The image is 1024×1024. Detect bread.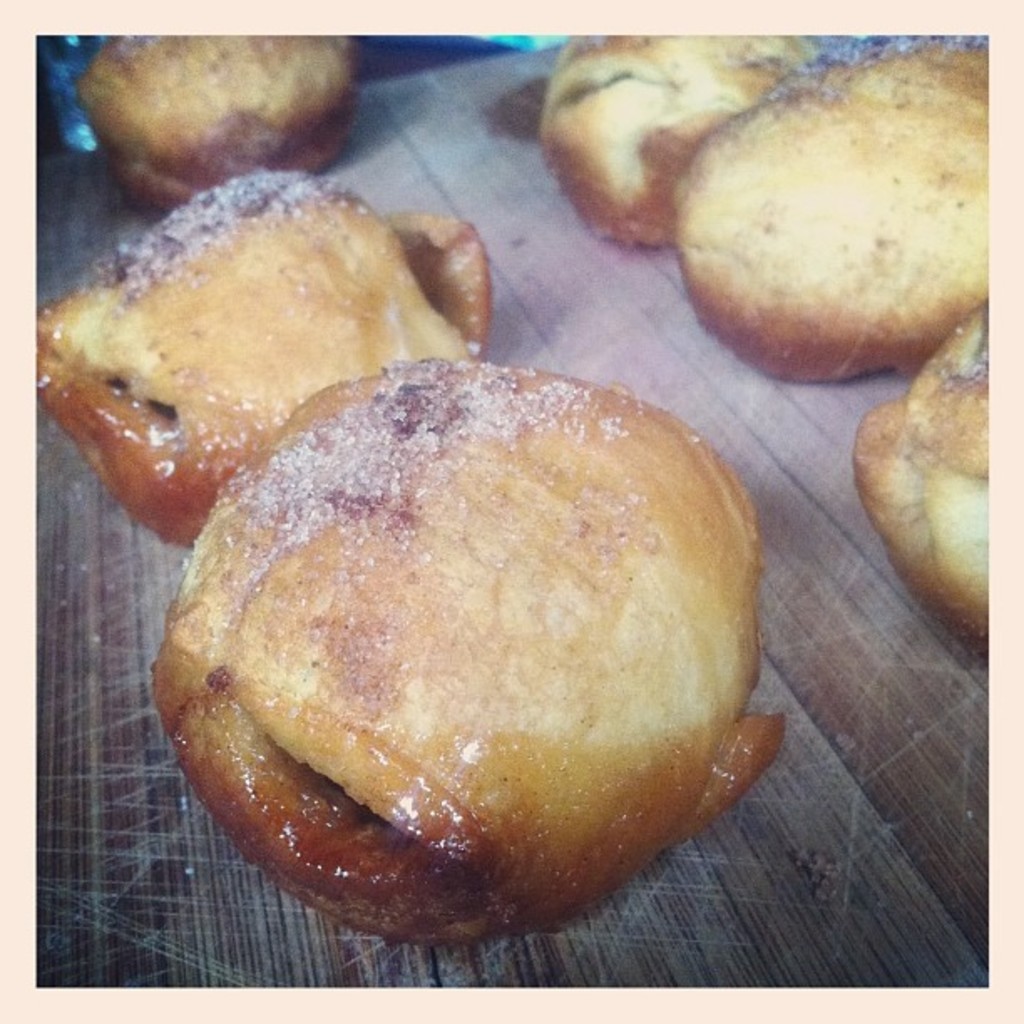
Detection: [x1=84, y1=32, x2=358, y2=199].
